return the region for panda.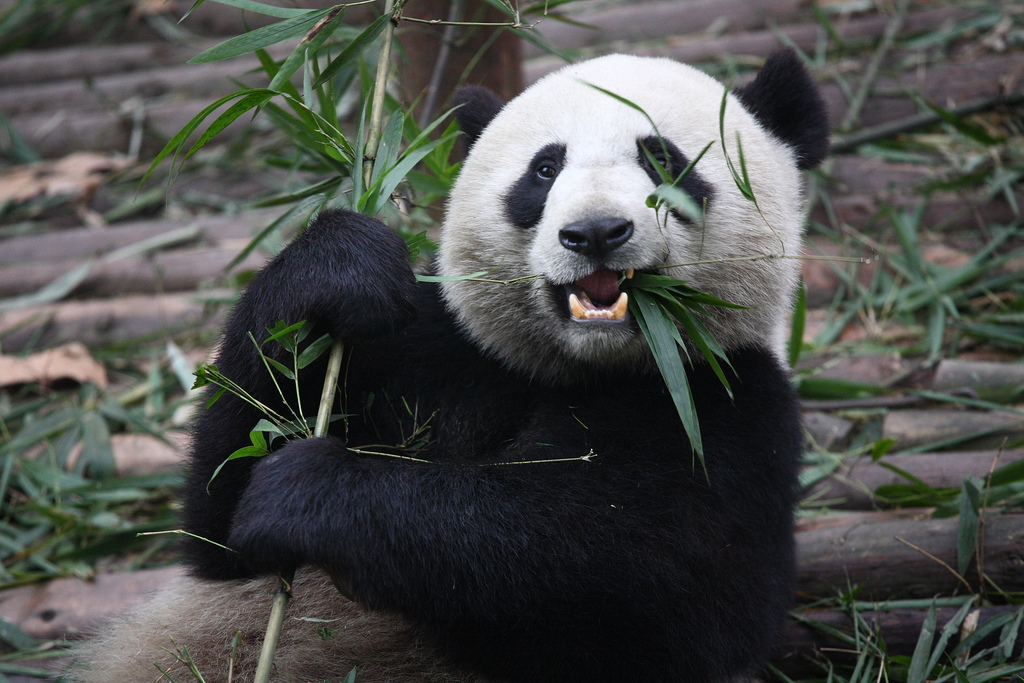
<bbox>176, 46, 831, 682</bbox>.
